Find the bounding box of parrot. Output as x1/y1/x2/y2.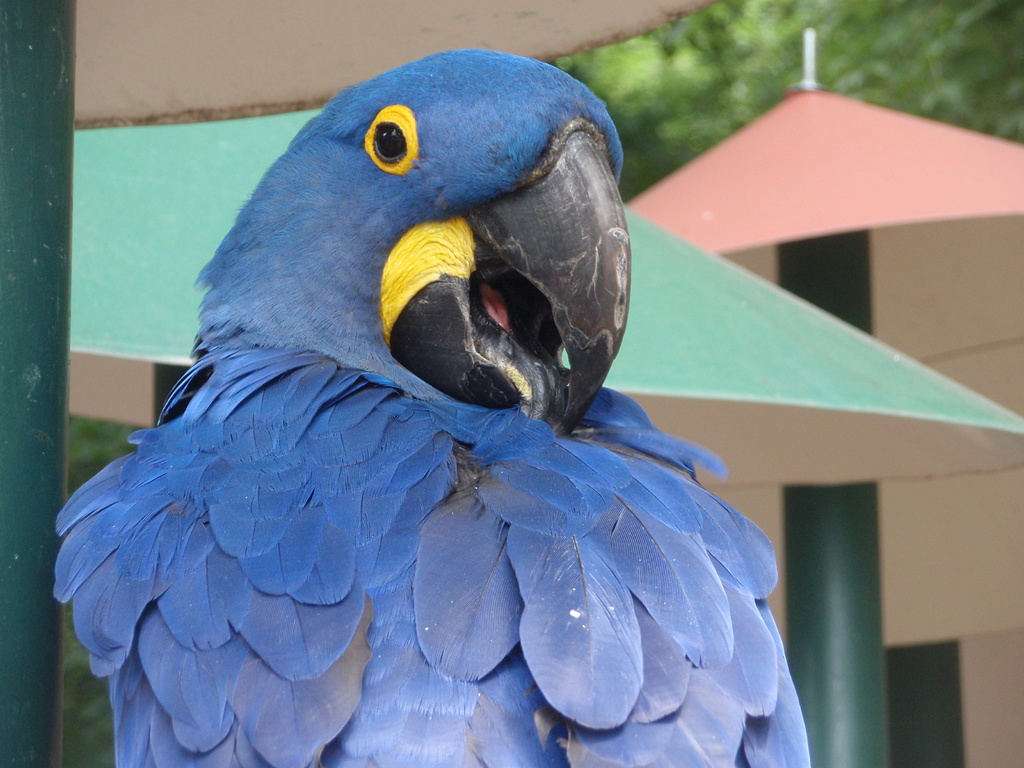
52/47/813/767.
